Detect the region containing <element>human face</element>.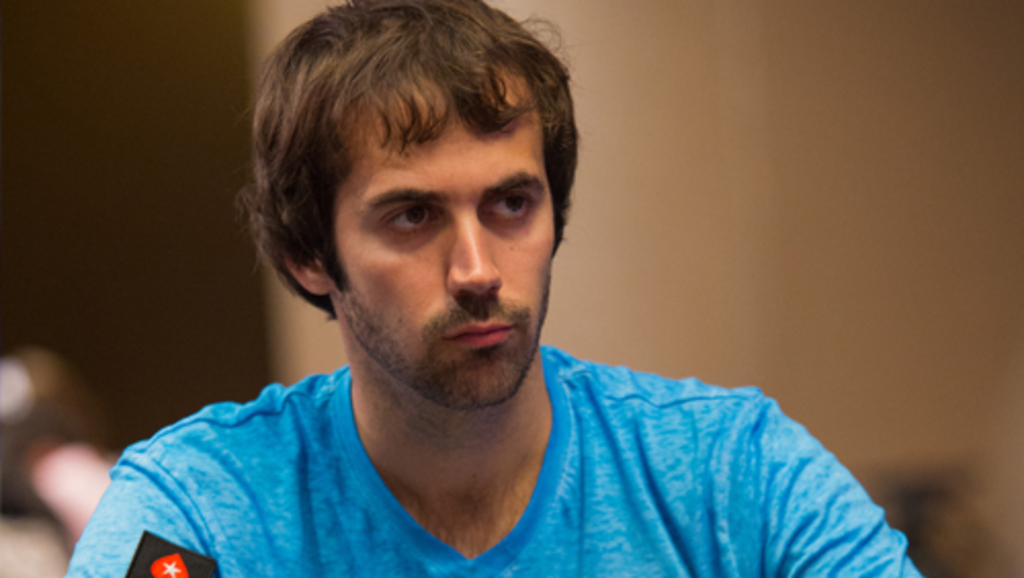
[left=324, top=61, right=557, bottom=414].
